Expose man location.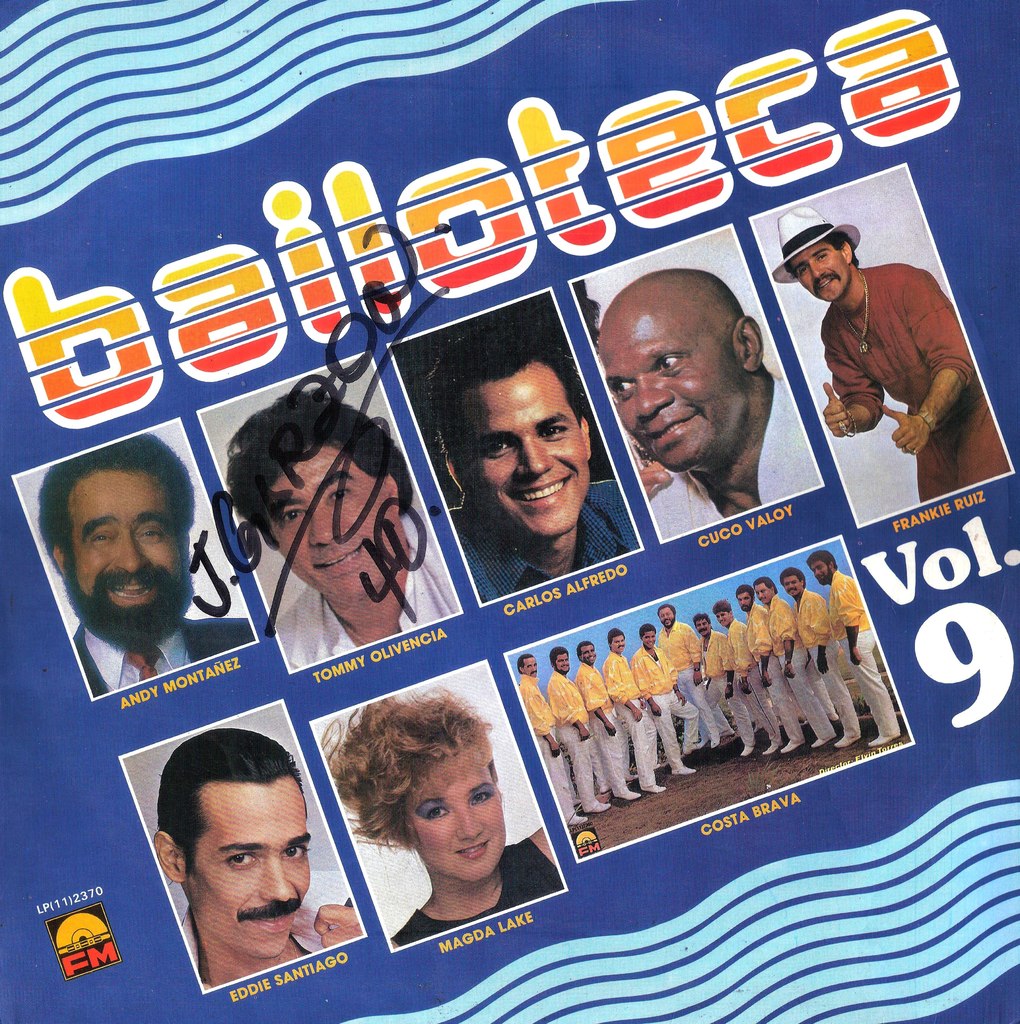
Exposed at 716:595:786:755.
